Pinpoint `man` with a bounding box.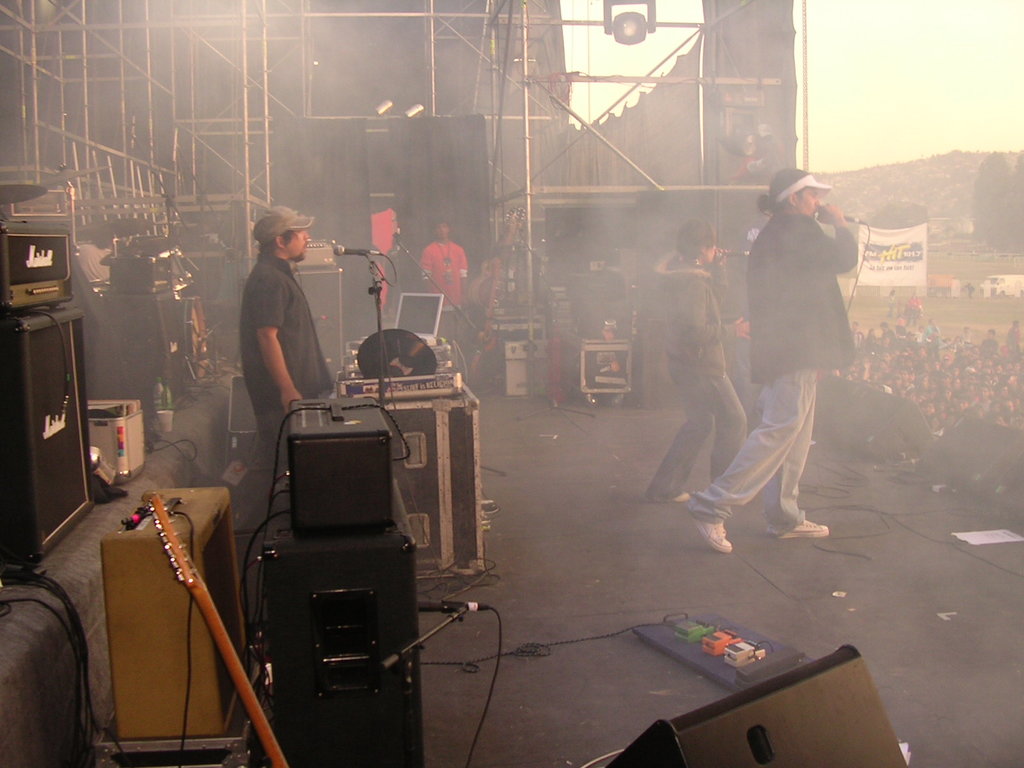
box=[714, 163, 875, 552].
